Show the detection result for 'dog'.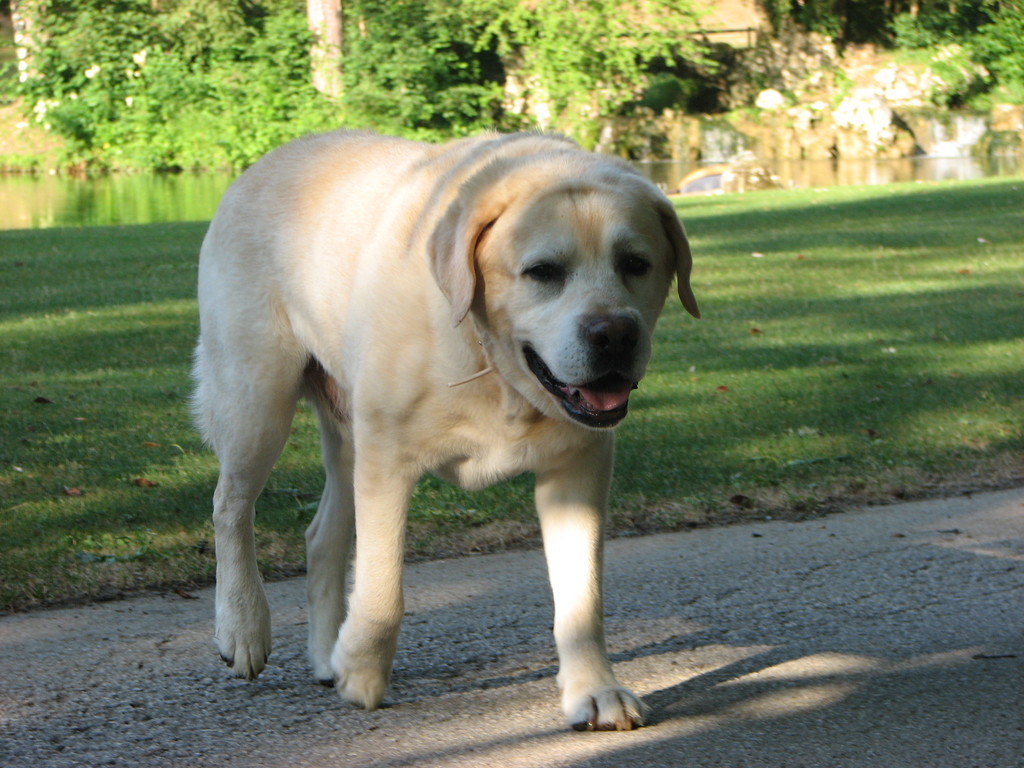
bbox=[193, 129, 705, 733].
